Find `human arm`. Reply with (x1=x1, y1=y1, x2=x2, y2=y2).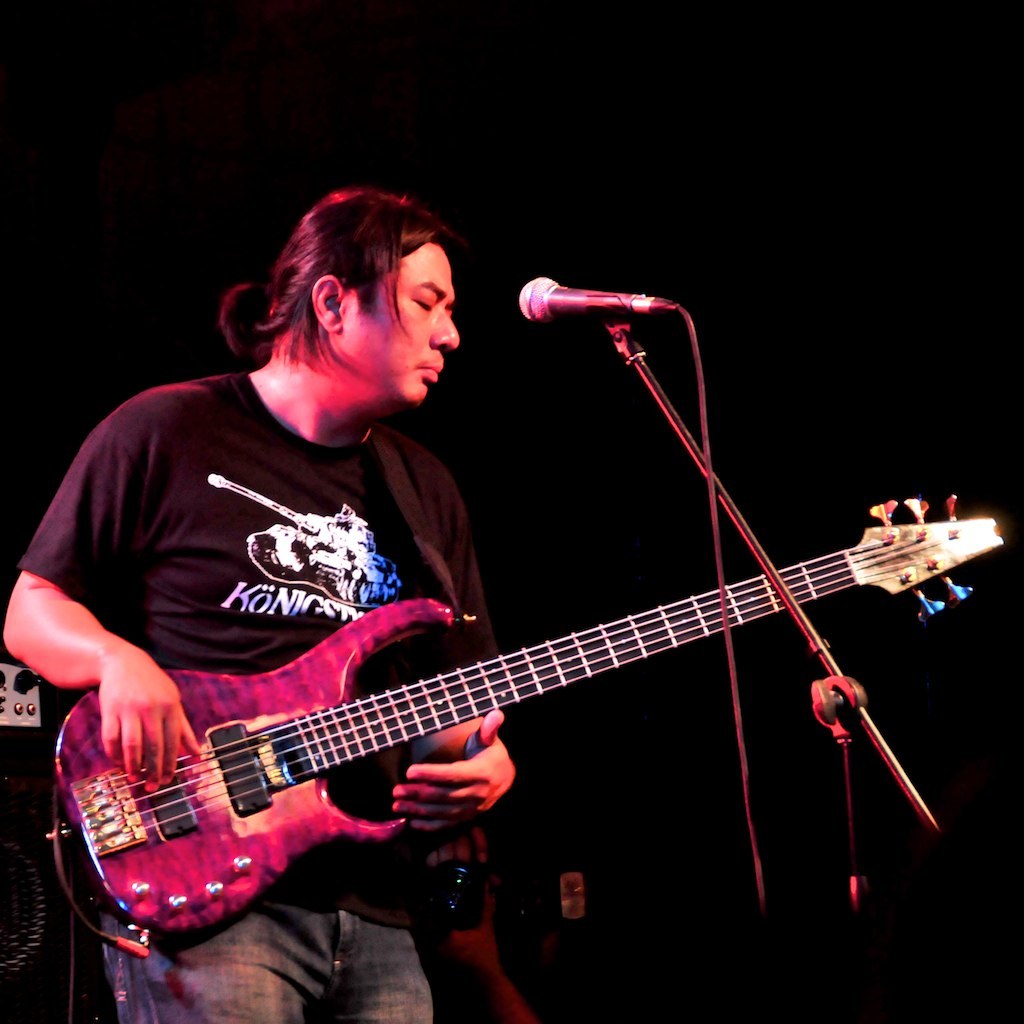
(x1=0, y1=399, x2=205, y2=785).
